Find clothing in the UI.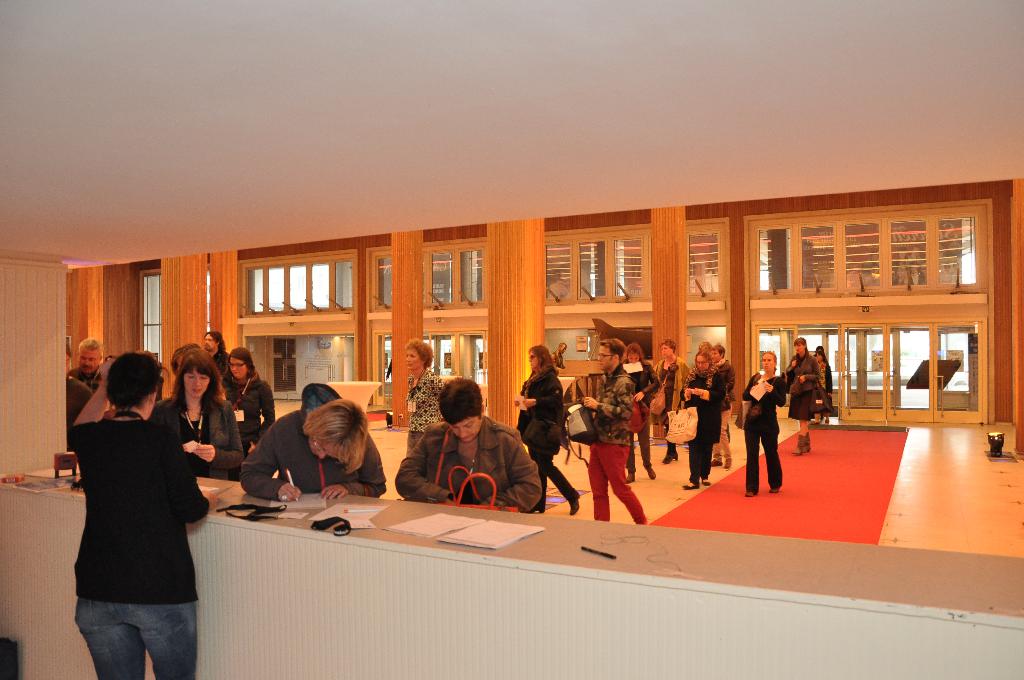
UI element at bbox(515, 368, 584, 496).
